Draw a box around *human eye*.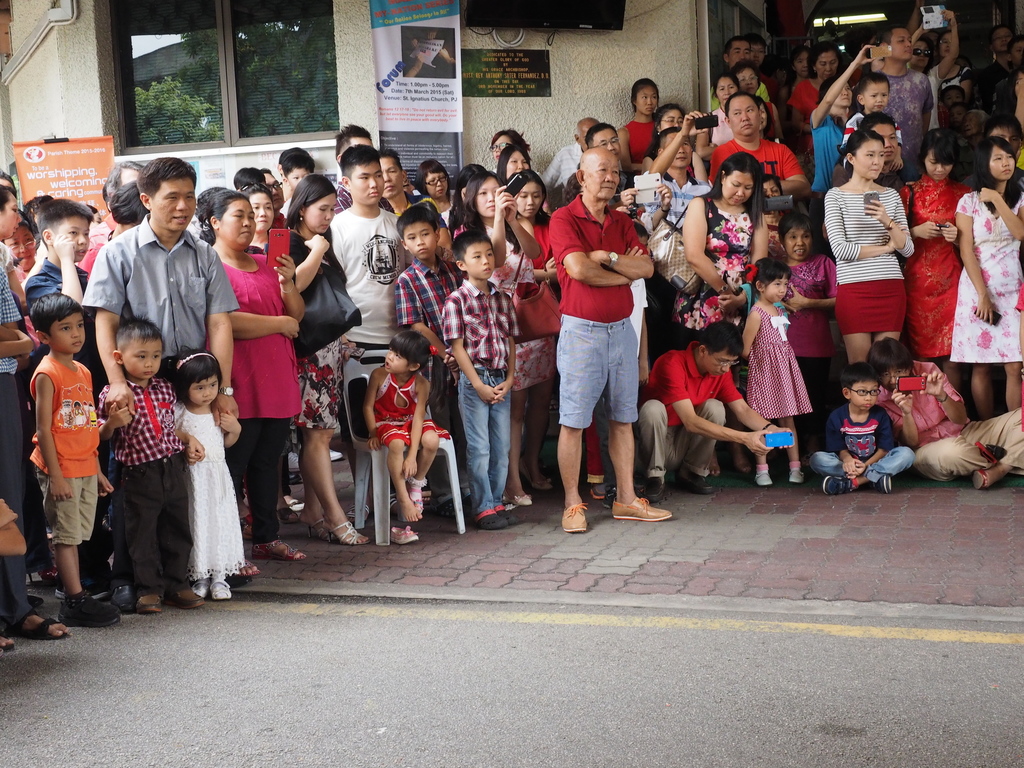
(left=879, top=154, right=883, bottom=161).
